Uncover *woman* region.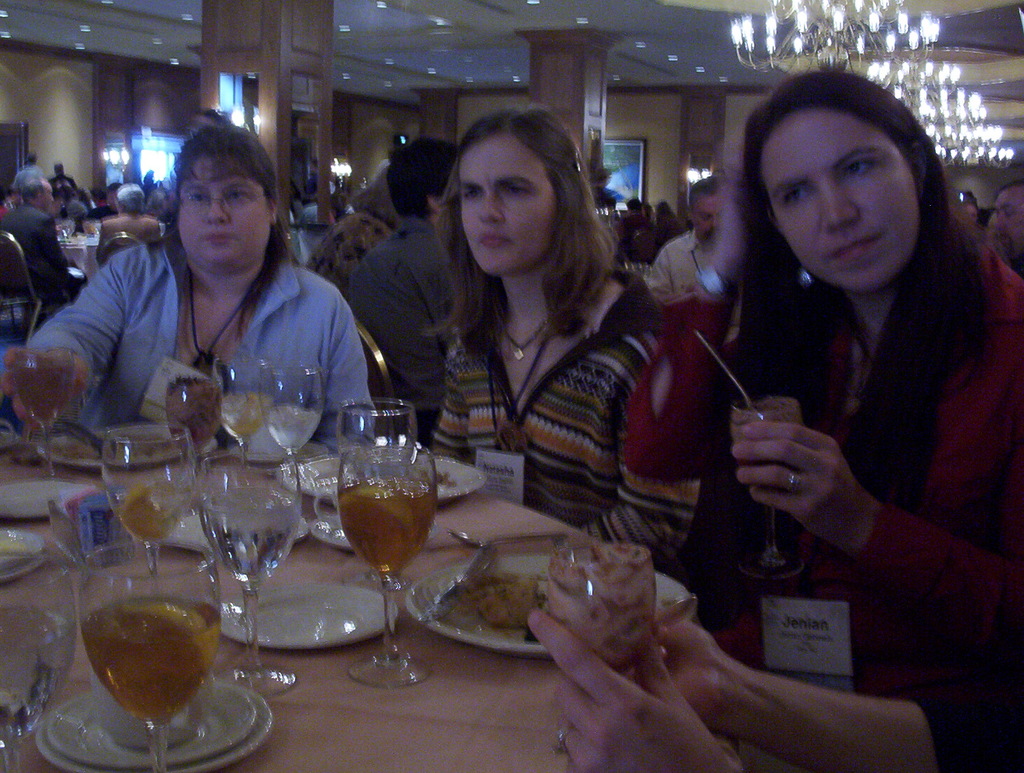
Uncovered: 430/104/687/569.
